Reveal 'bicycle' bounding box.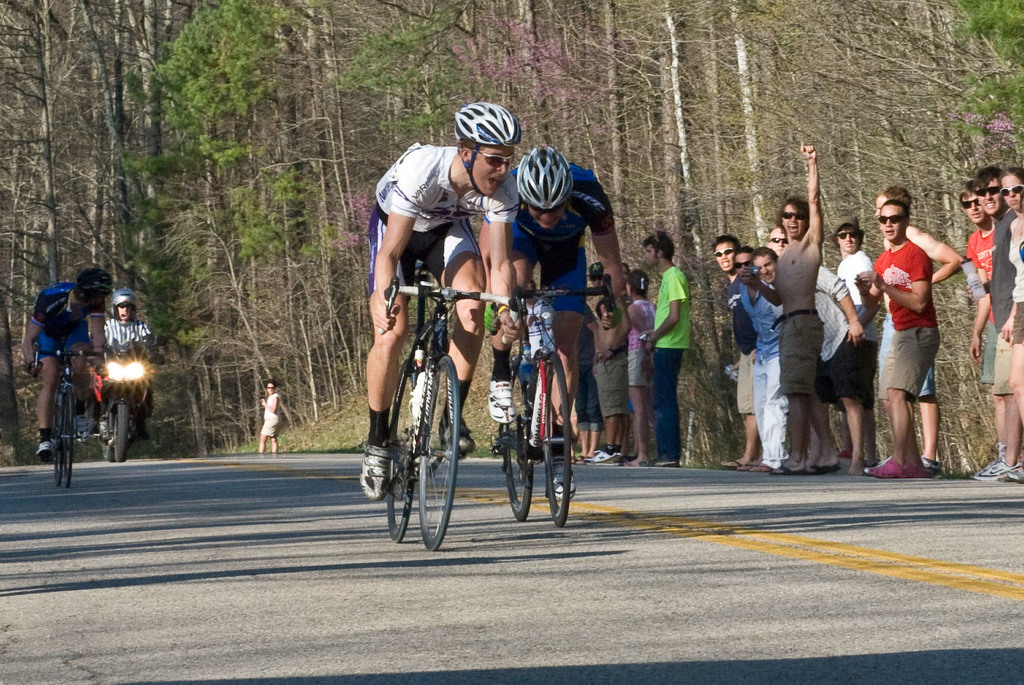
Revealed: BBox(31, 343, 107, 489).
